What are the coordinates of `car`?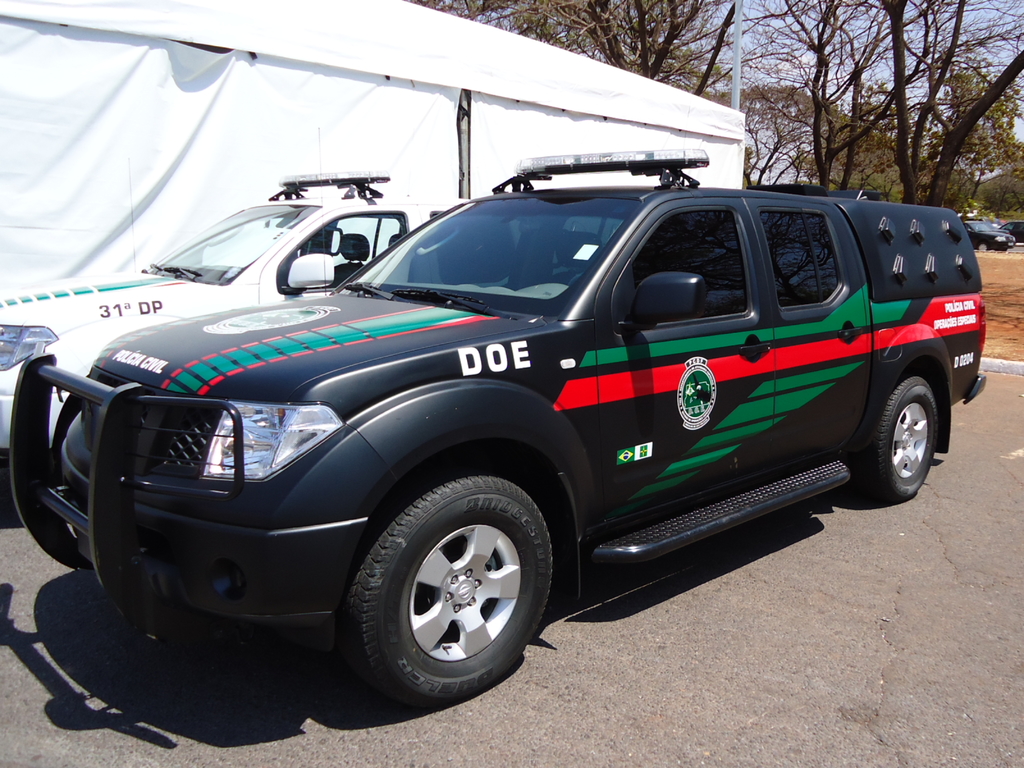
bbox(0, 171, 468, 479).
